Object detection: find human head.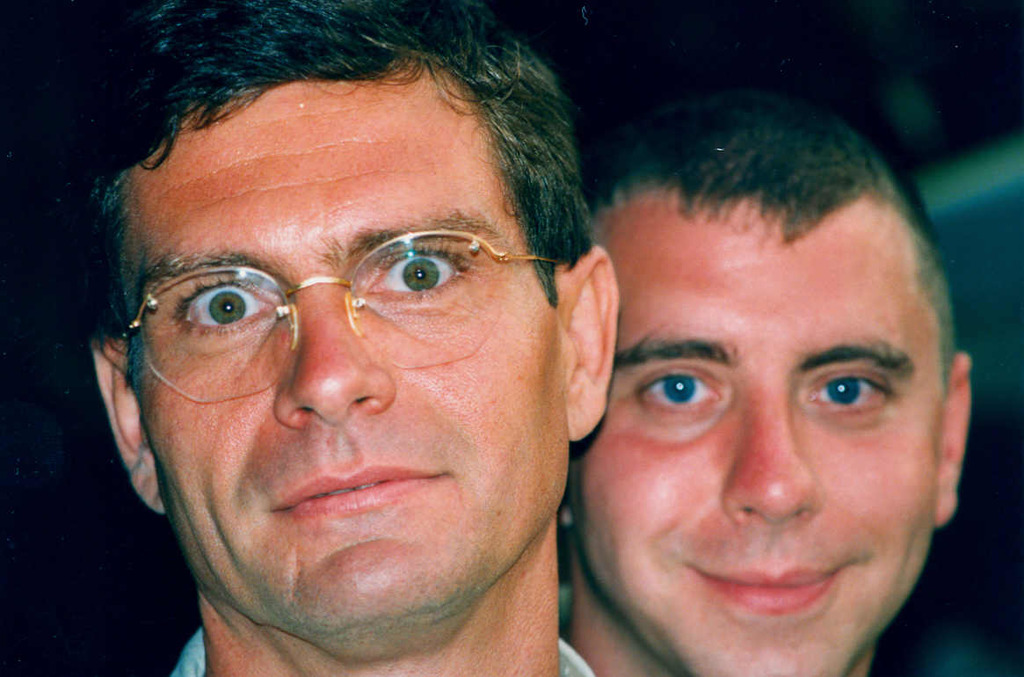
(75,0,621,644).
